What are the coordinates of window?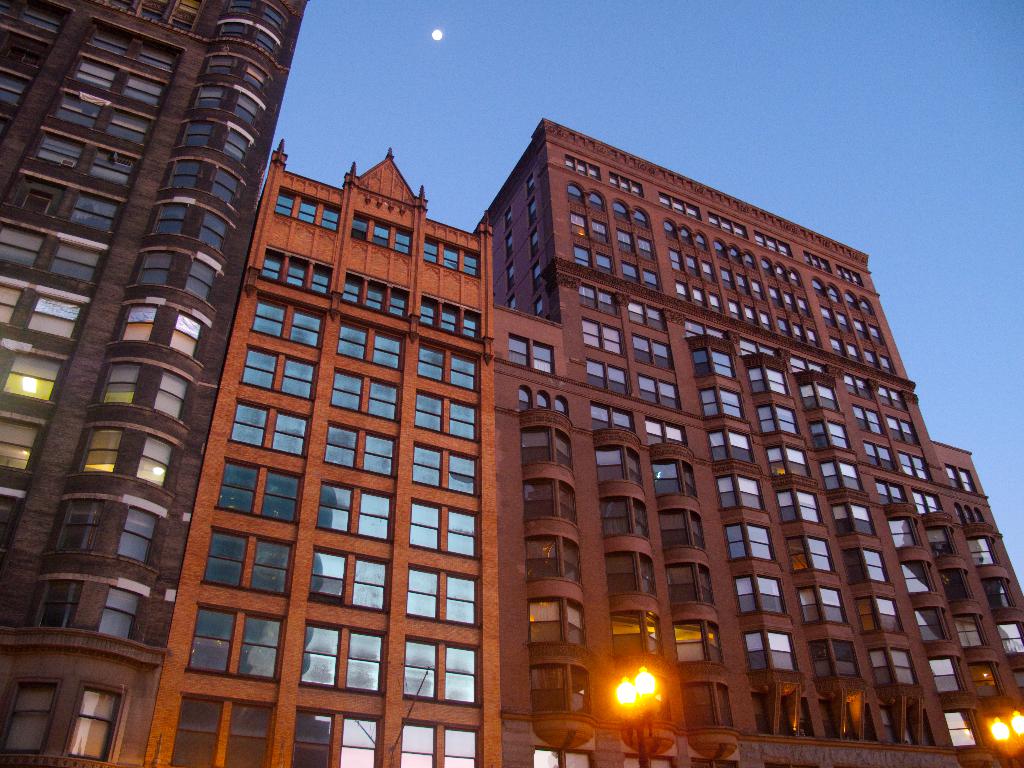
(967,539,1004,569).
